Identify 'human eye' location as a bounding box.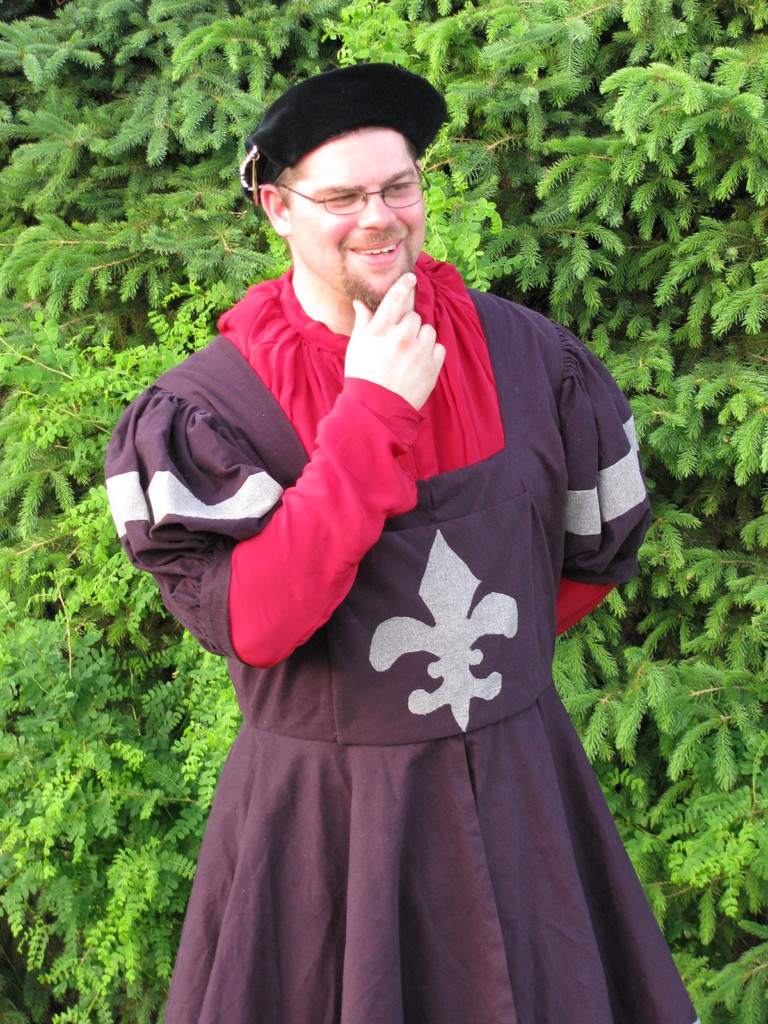
317:193:356:201.
